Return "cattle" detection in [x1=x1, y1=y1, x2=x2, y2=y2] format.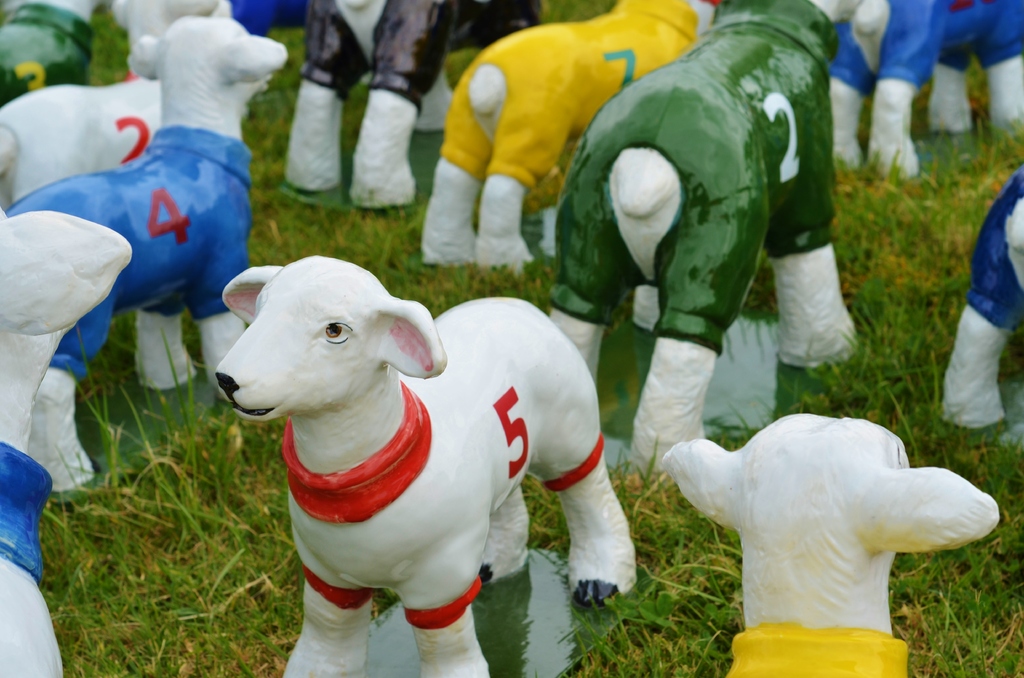
[x1=179, y1=243, x2=600, y2=648].
